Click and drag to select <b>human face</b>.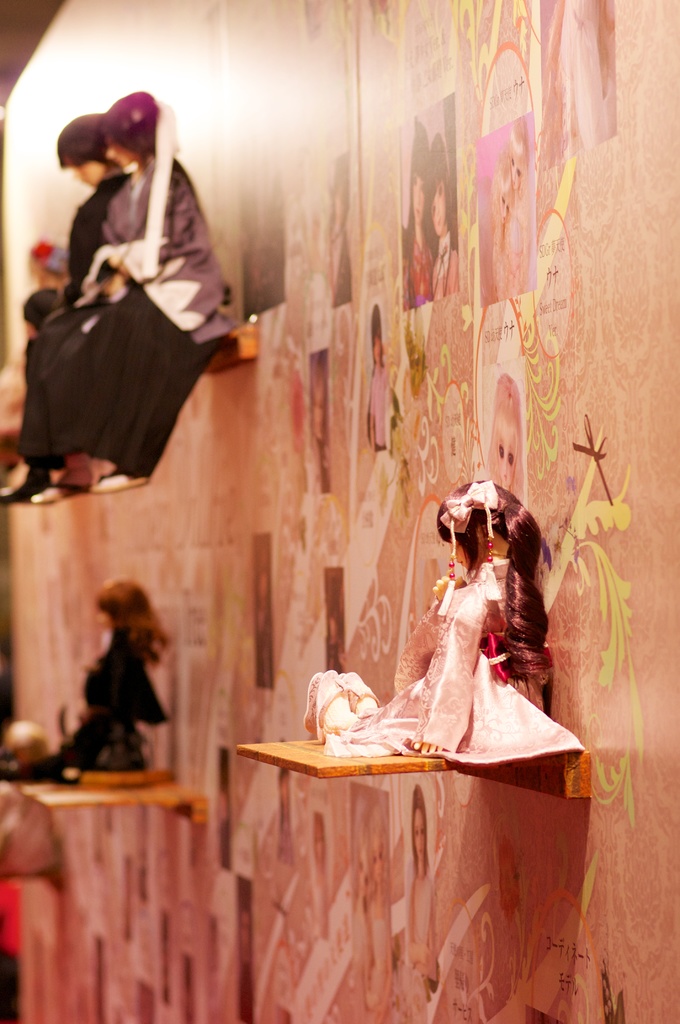
Selection: {"x1": 496, "y1": 424, "x2": 516, "y2": 486}.
